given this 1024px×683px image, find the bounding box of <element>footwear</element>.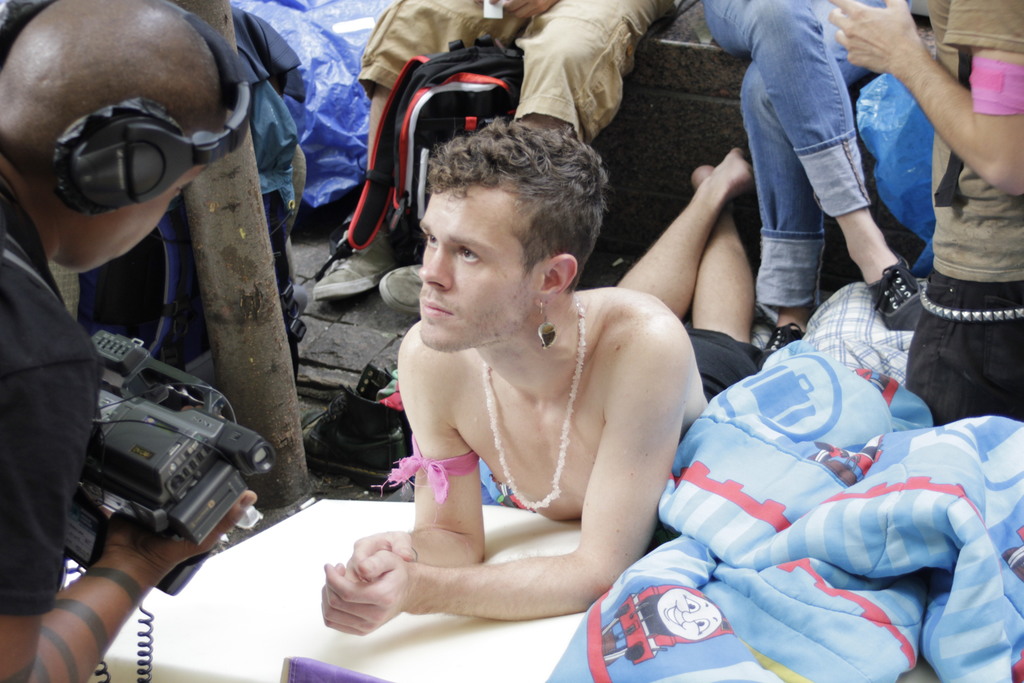
rect(867, 252, 924, 329).
